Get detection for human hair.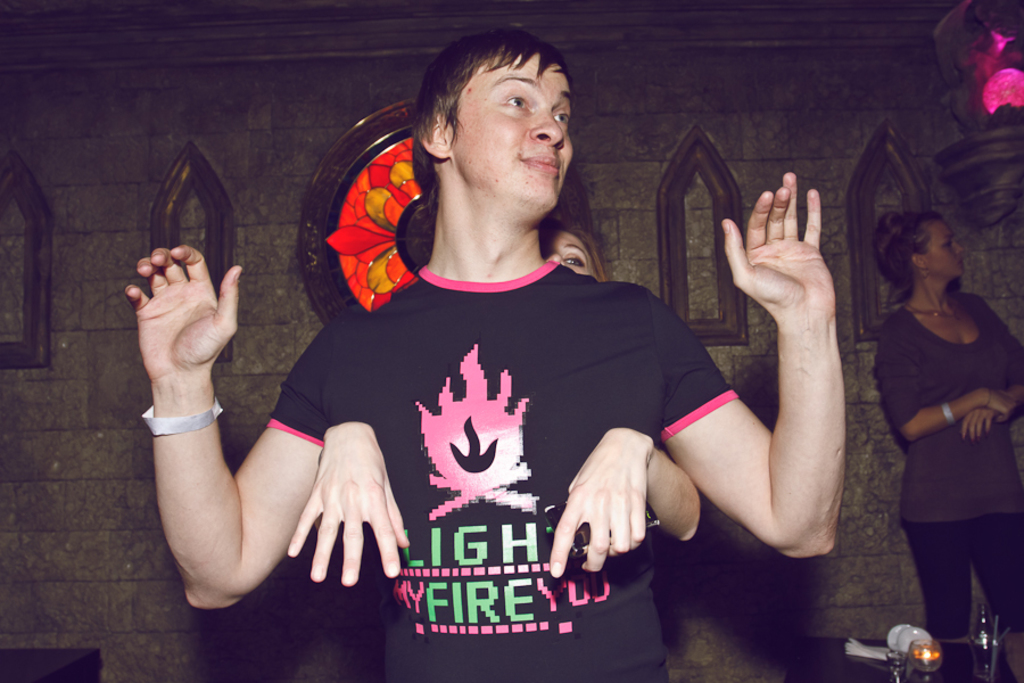
Detection: locate(539, 214, 610, 283).
